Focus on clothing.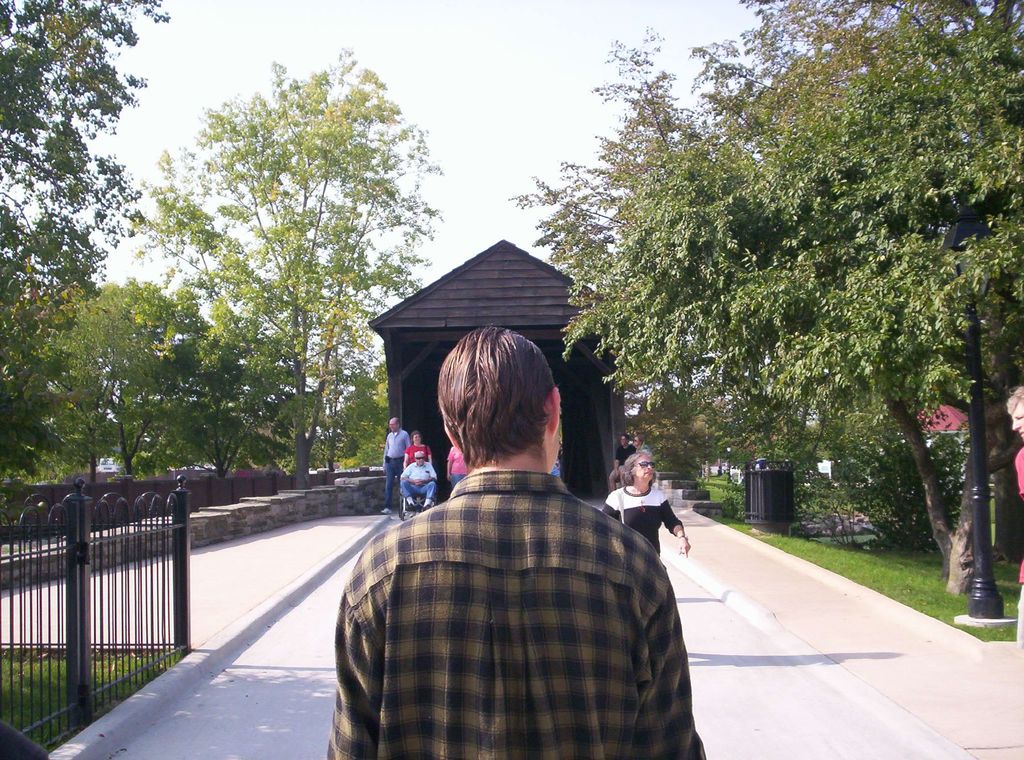
Focused at box=[381, 427, 415, 464].
